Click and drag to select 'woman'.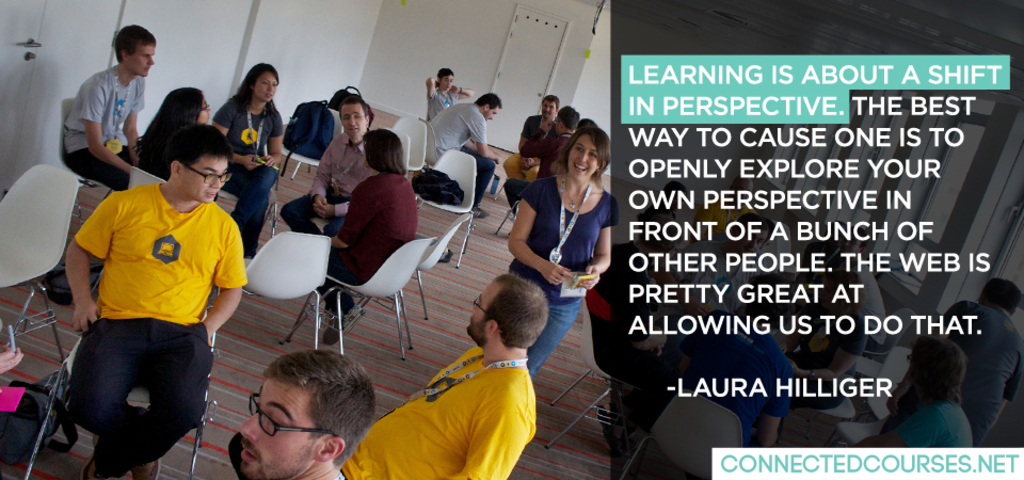
Selection: select_region(210, 61, 285, 267).
